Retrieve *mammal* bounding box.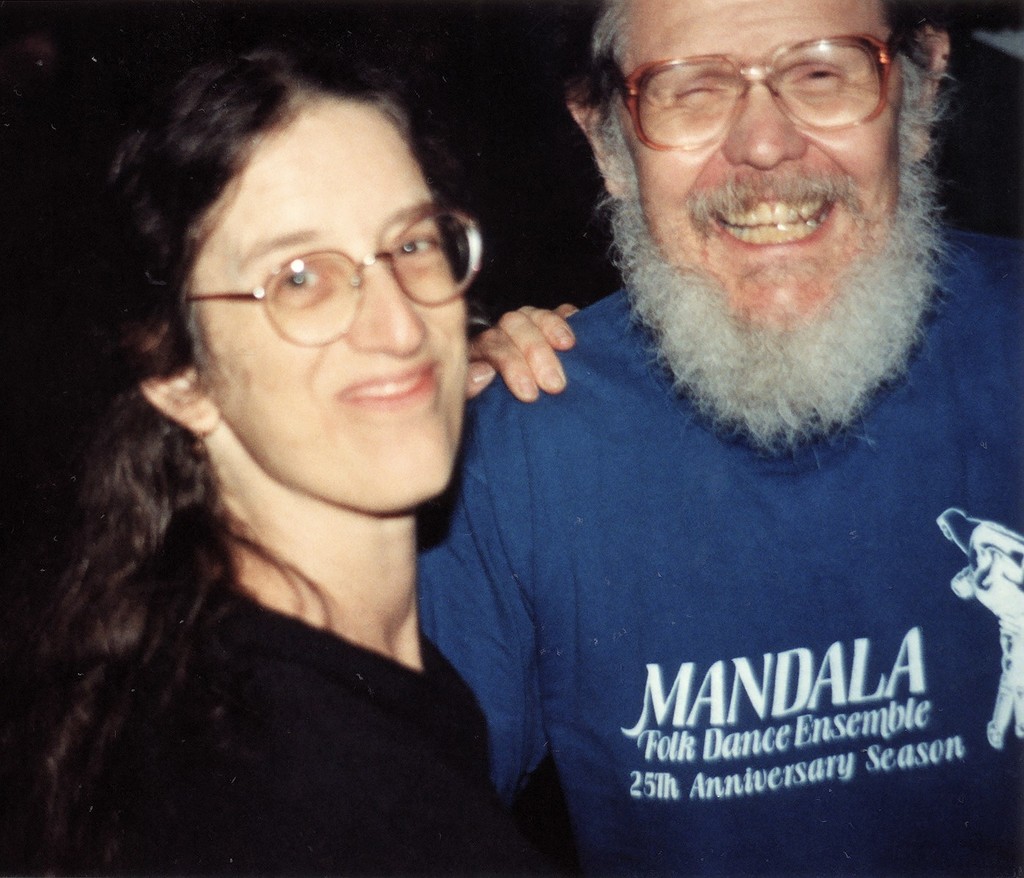
Bounding box: {"x1": 0, "y1": 38, "x2": 620, "y2": 877}.
